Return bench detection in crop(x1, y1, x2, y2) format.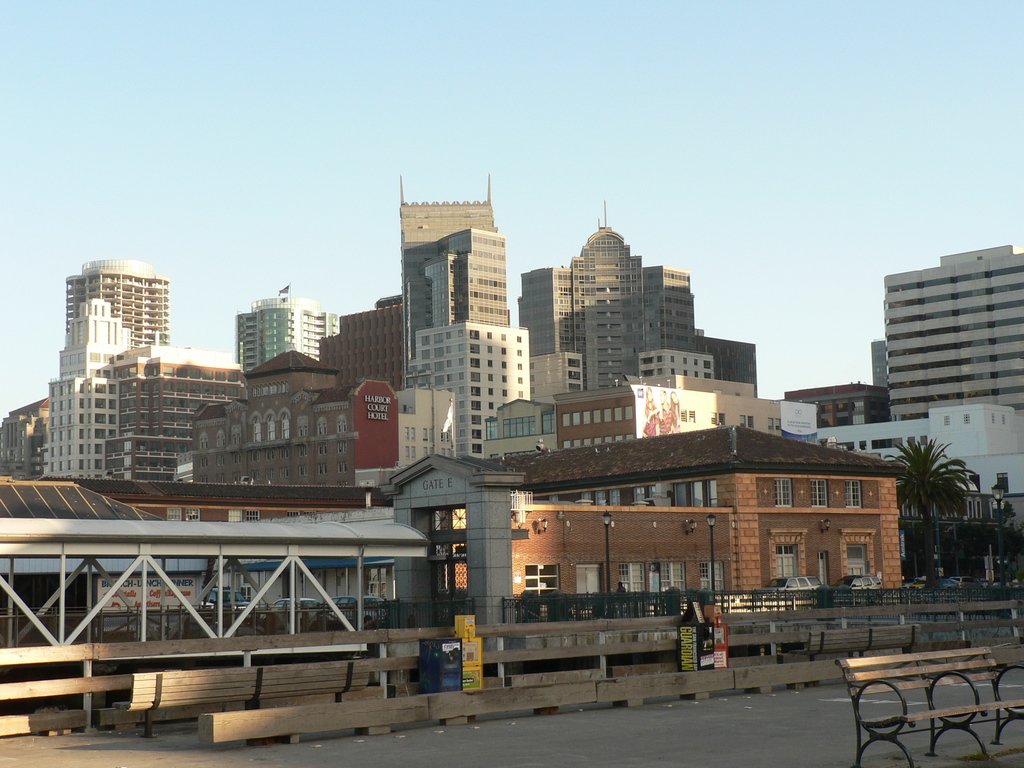
crop(113, 662, 367, 740).
